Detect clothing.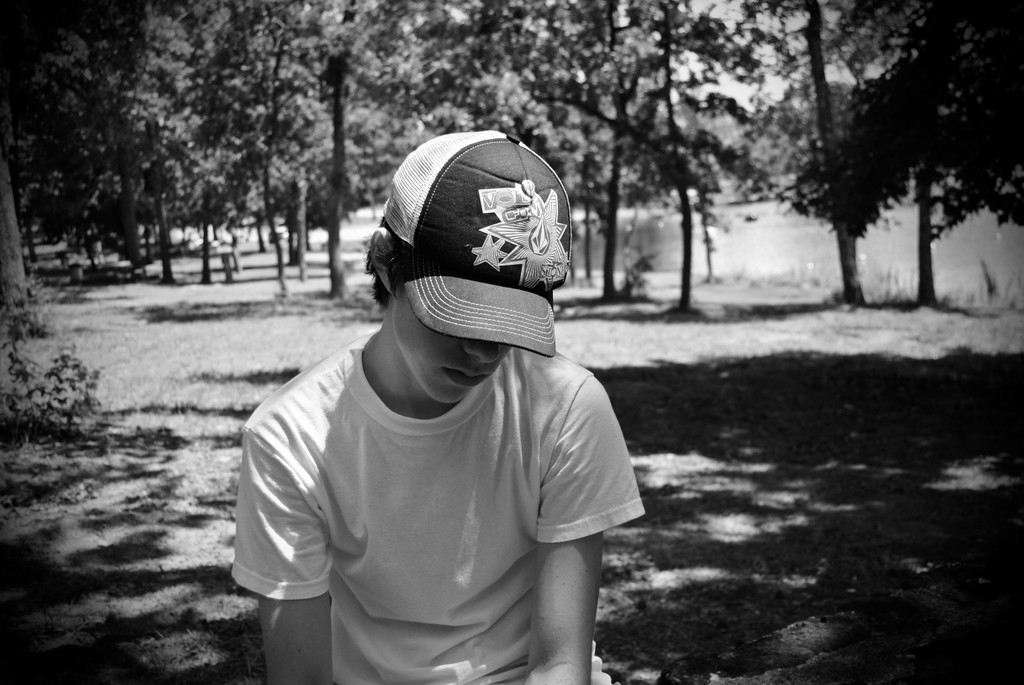
Detected at <bbox>233, 273, 632, 672</bbox>.
